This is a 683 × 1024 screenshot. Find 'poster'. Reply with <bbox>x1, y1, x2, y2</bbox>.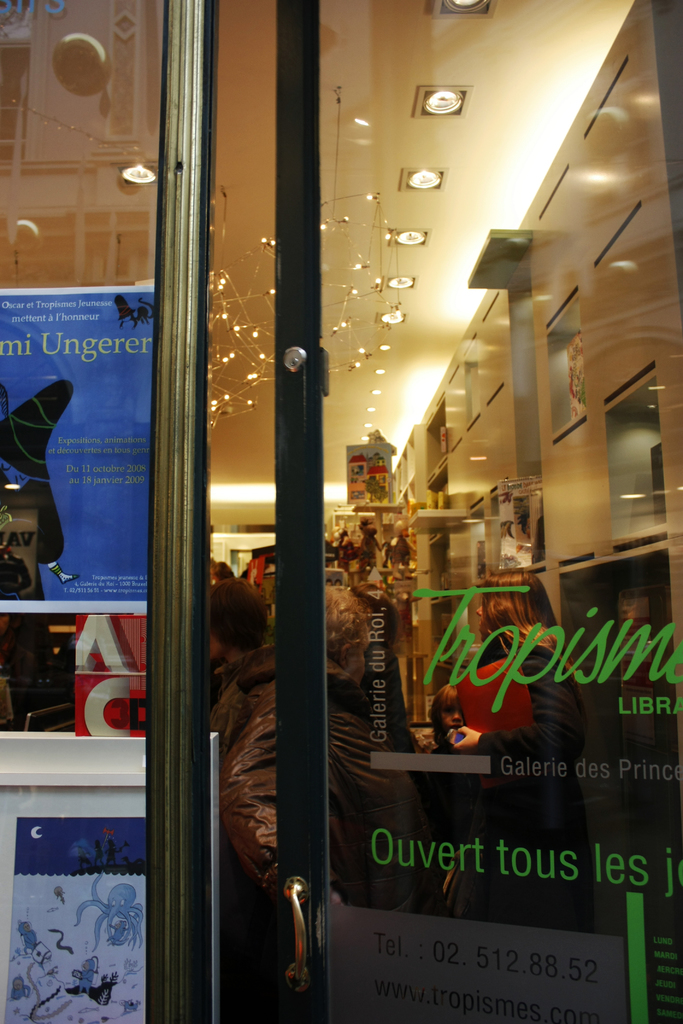
<bbox>0, 287, 152, 614</bbox>.
